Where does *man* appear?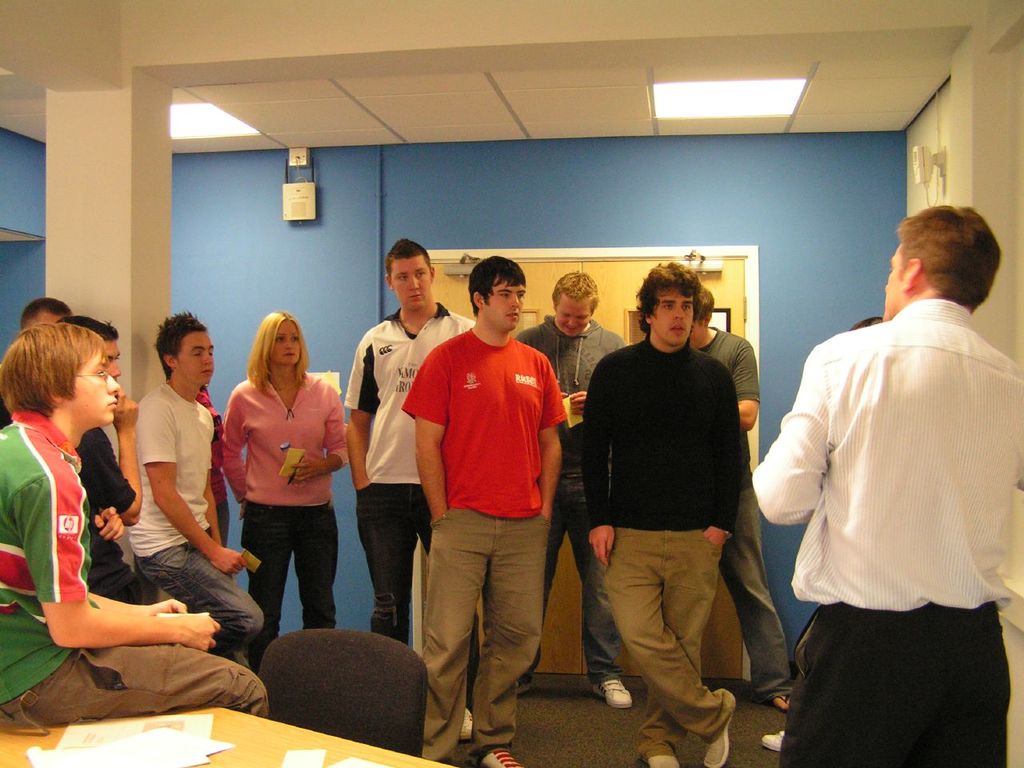
Appears at {"left": 510, "top": 270, "right": 636, "bottom": 708}.
